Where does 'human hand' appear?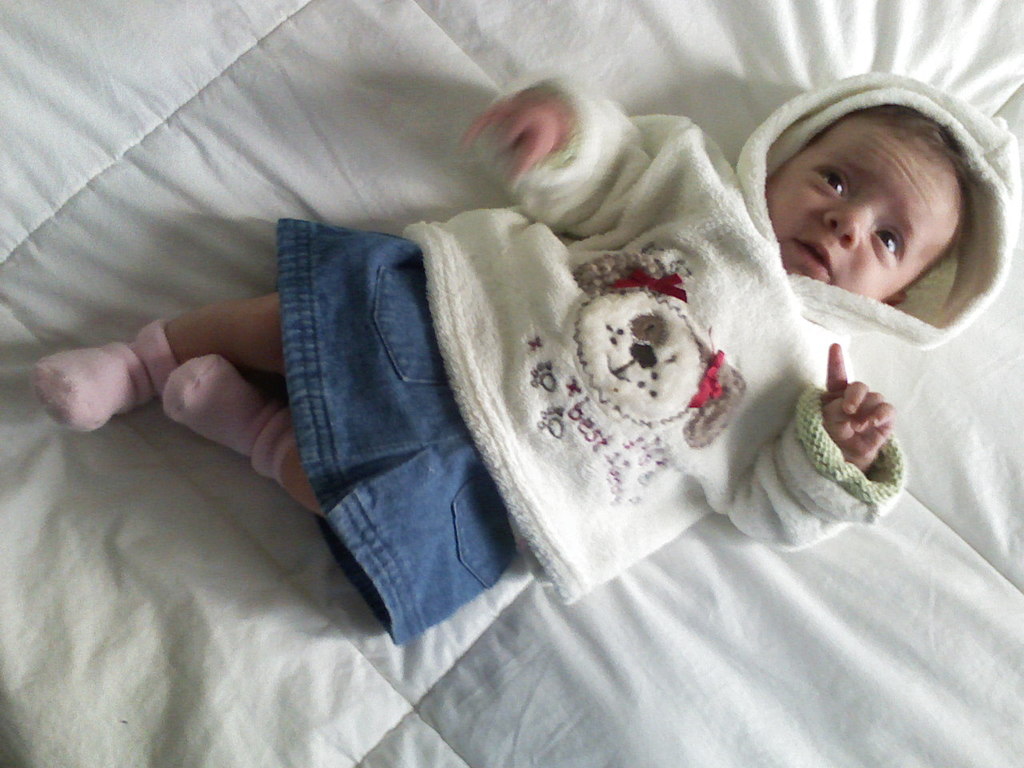
Appears at 457:86:563:186.
